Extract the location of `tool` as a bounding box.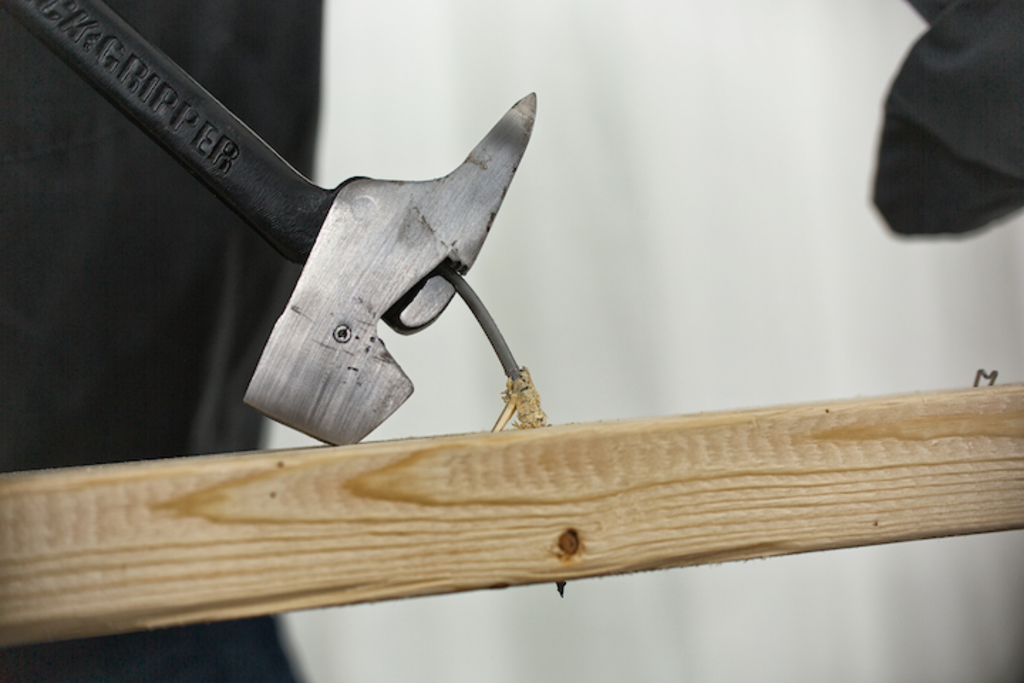
{"left": 0, "top": 0, "right": 536, "bottom": 447}.
